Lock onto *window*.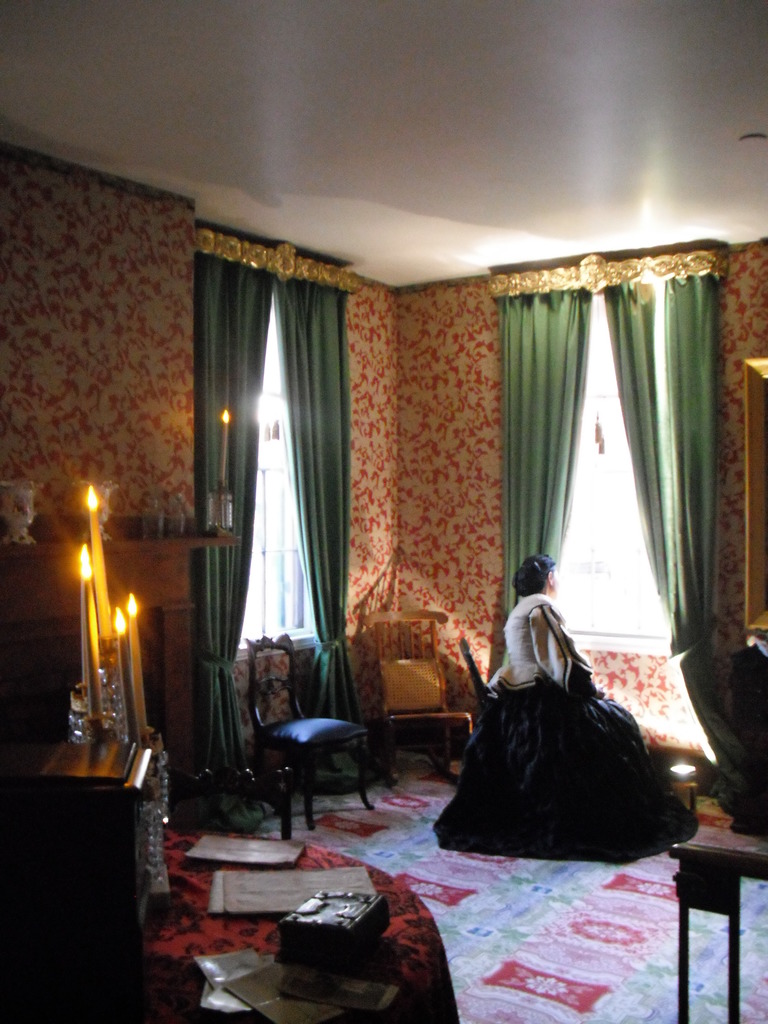
Locked: 202/221/360/666.
